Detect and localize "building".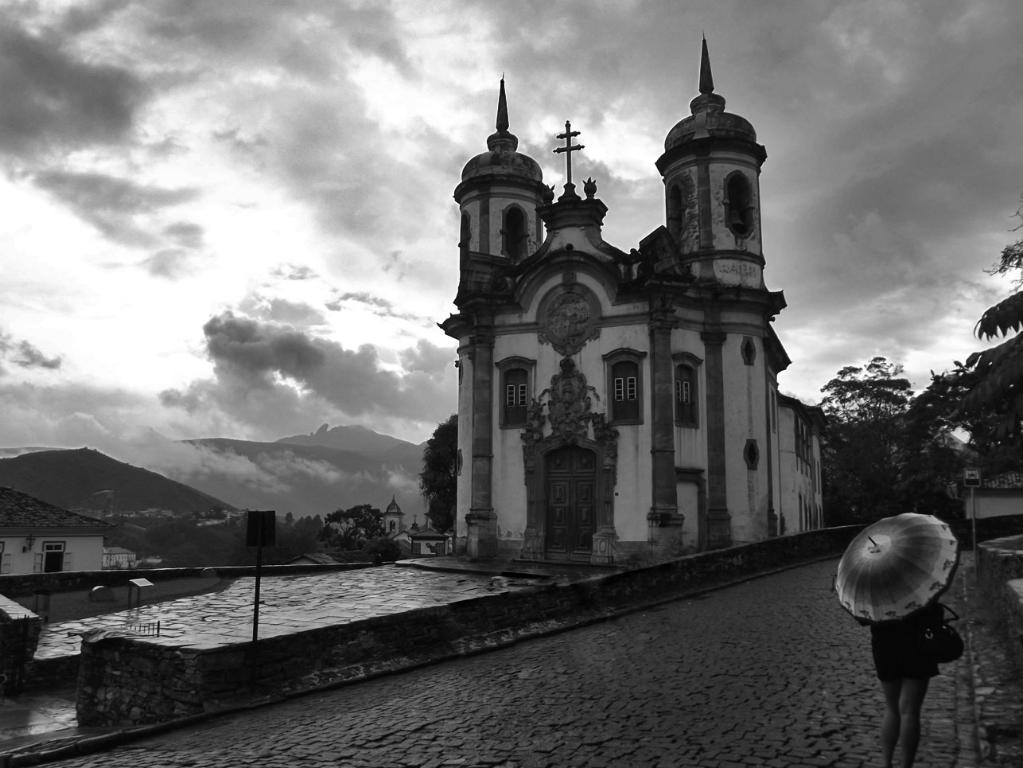
Localized at detection(437, 33, 826, 568).
